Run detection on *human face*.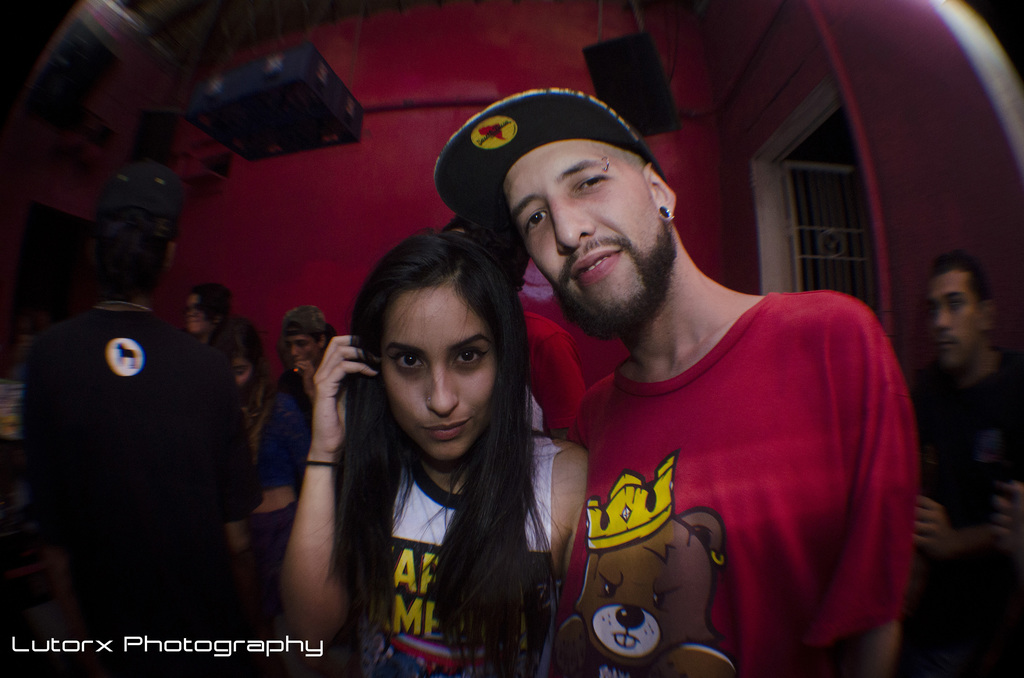
Result: 503,139,674,336.
